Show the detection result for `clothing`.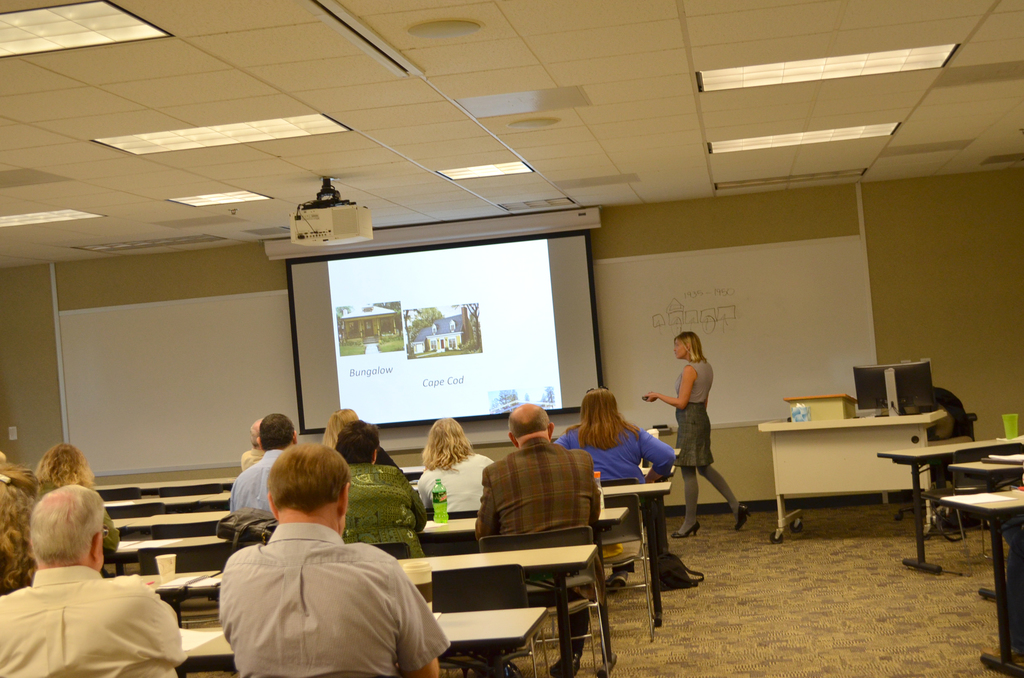
0:565:188:677.
